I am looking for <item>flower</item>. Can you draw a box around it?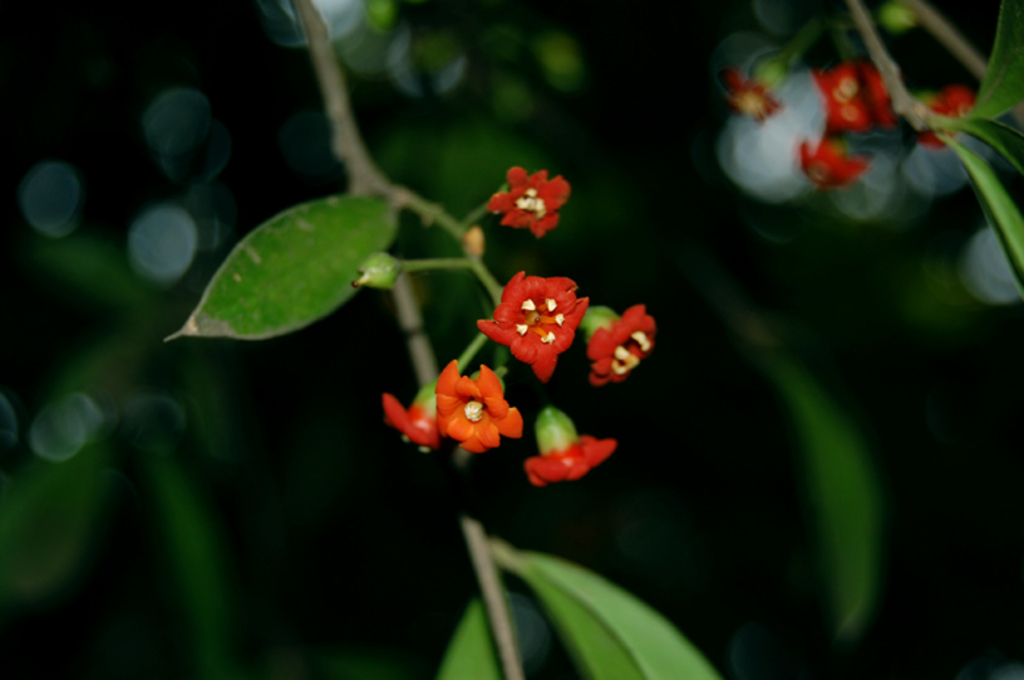
Sure, the bounding box is (x1=386, y1=392, x2=445, y2=450).
